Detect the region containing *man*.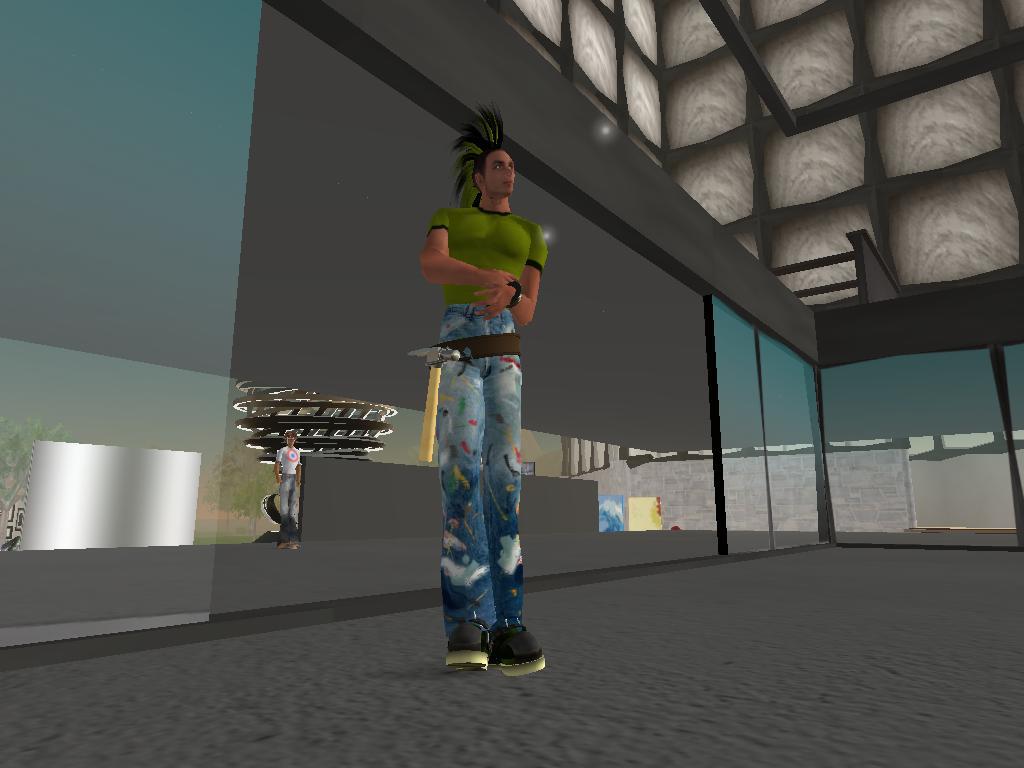
{"left": 417, "top": 99, "right": 548, "bottom": 681}.
